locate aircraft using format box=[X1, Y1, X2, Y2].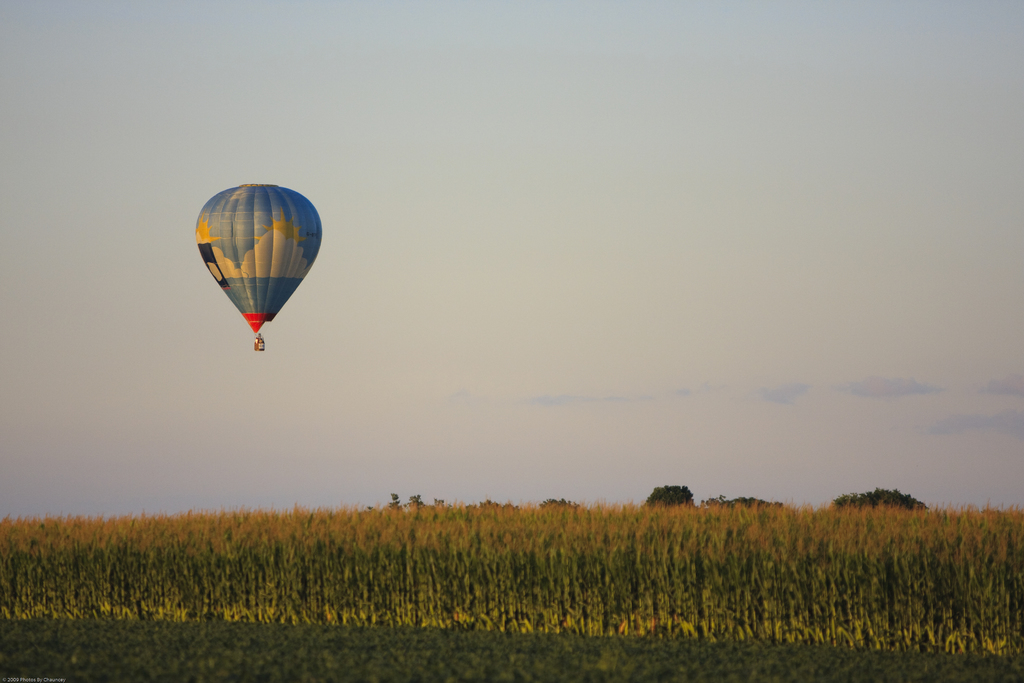
box=[180, 183, 329, 375].
